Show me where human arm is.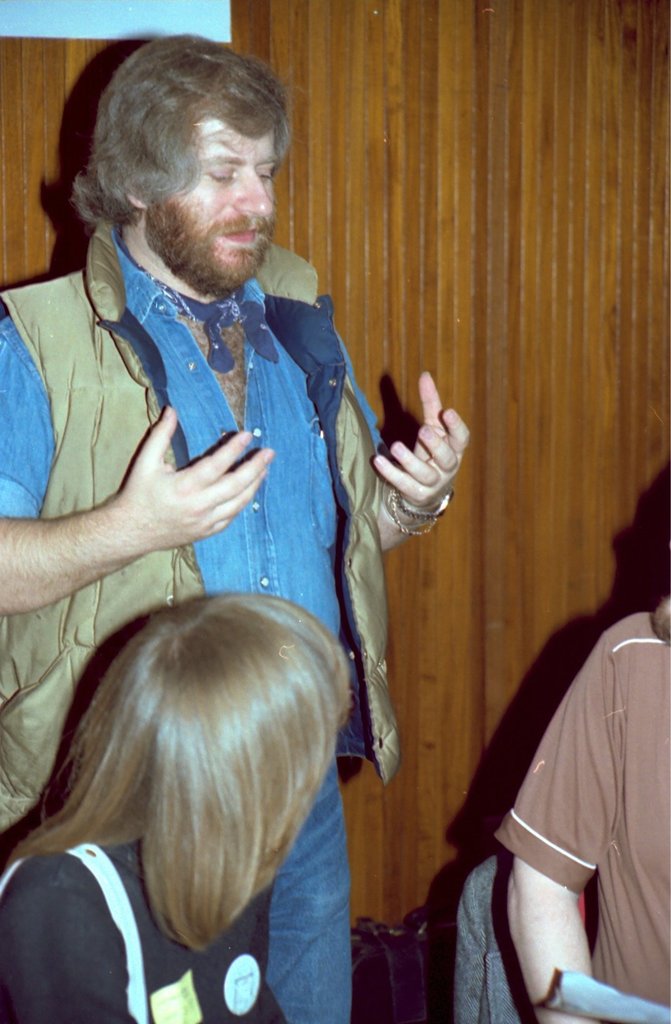
human arm is at detection(0, 317, 260, 611).
